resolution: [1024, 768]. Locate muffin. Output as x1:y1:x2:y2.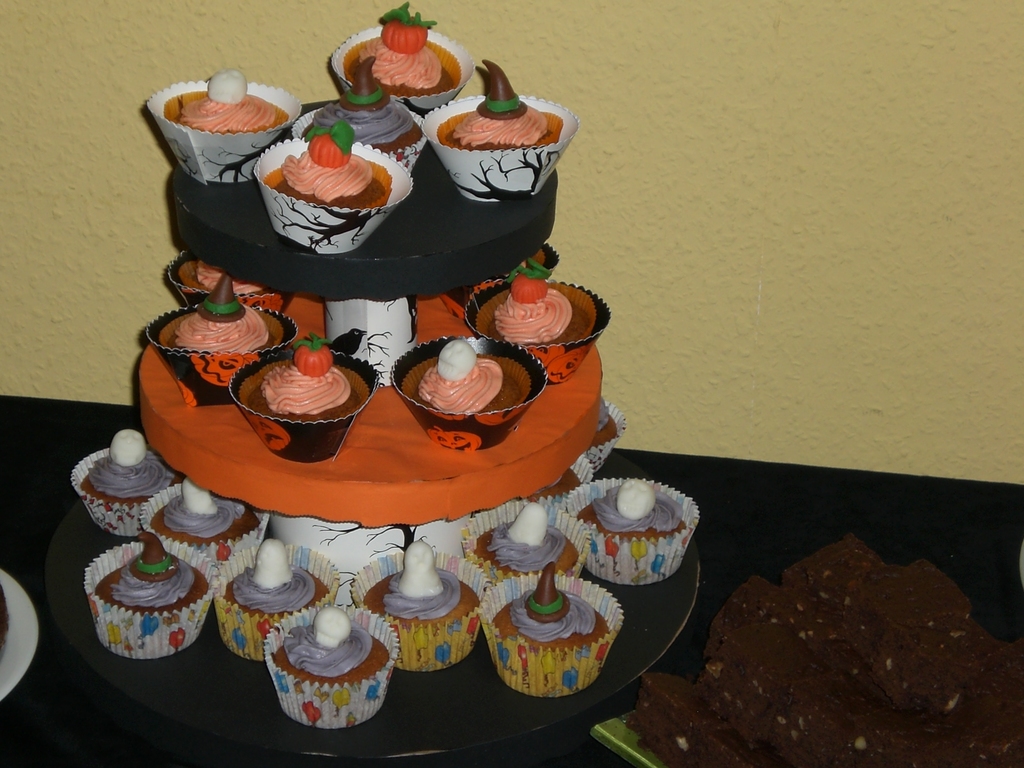
171:245:292:311.
